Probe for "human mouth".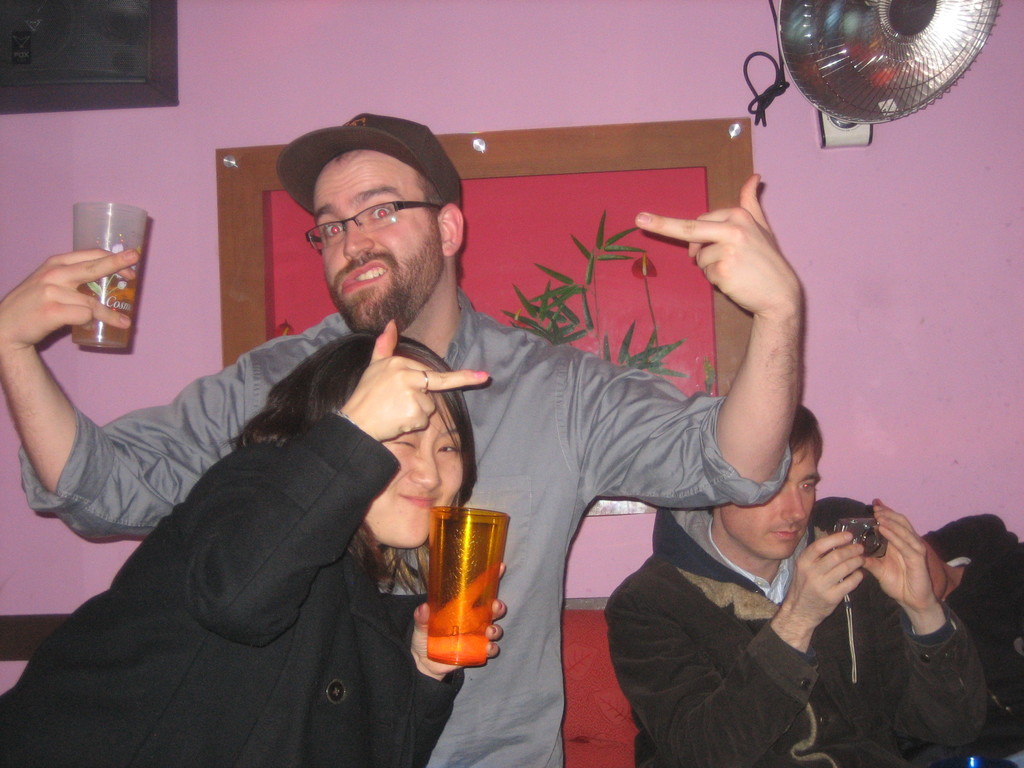
Probe result: (769,516,804,555).
